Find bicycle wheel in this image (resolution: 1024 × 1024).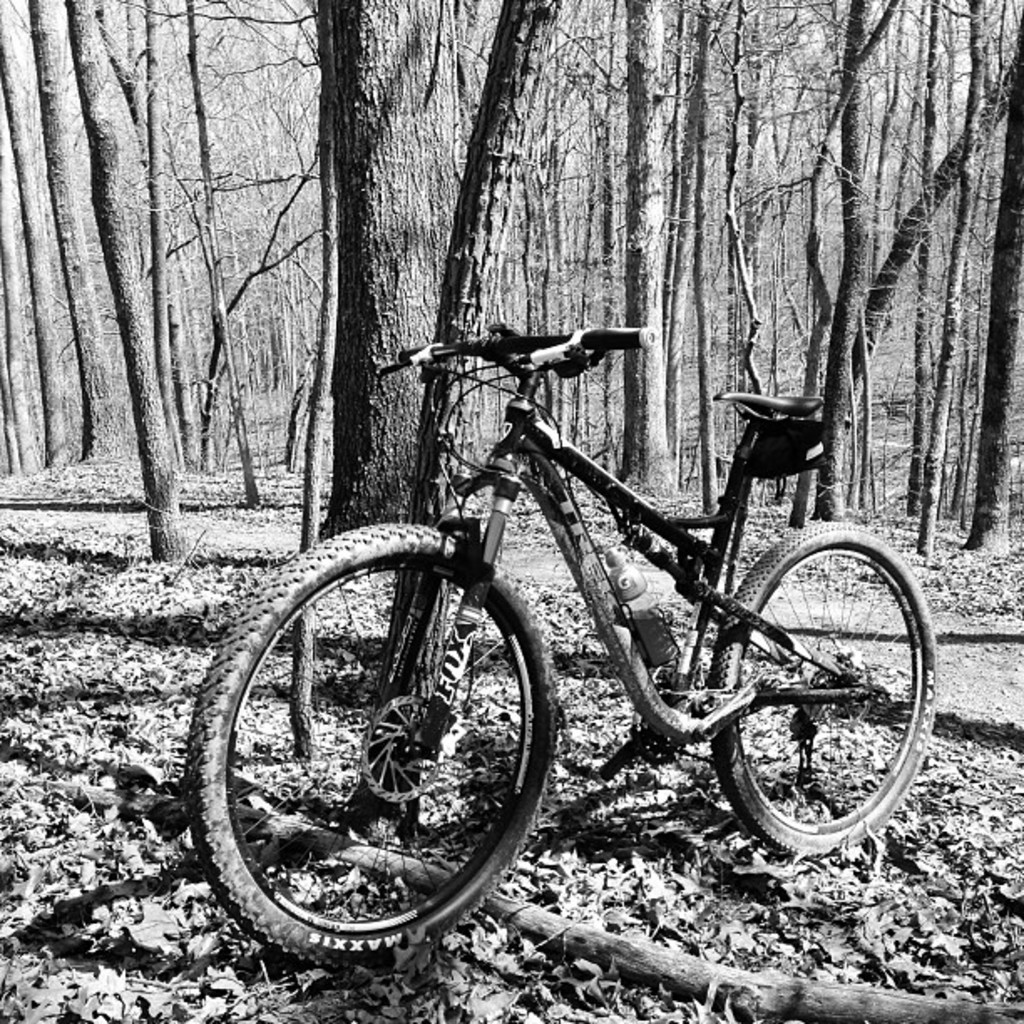
BBox(706, 514, 942, 862).
